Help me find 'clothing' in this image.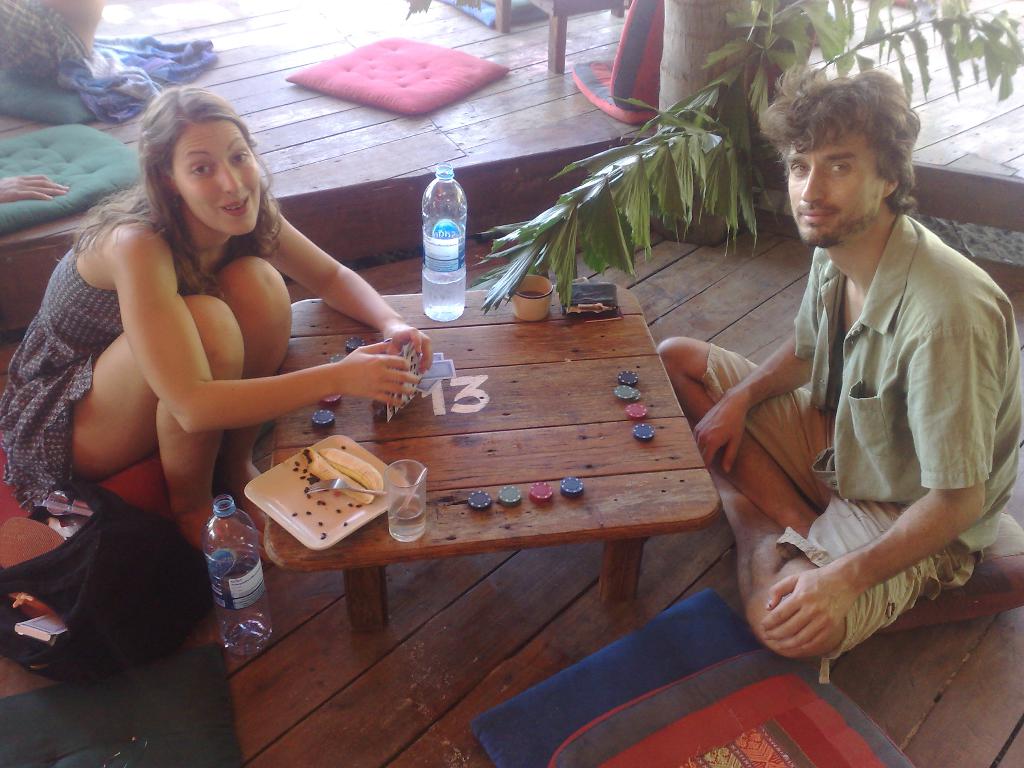
Found it: [x1=727, y1=163, x2=1002, y2=655].
